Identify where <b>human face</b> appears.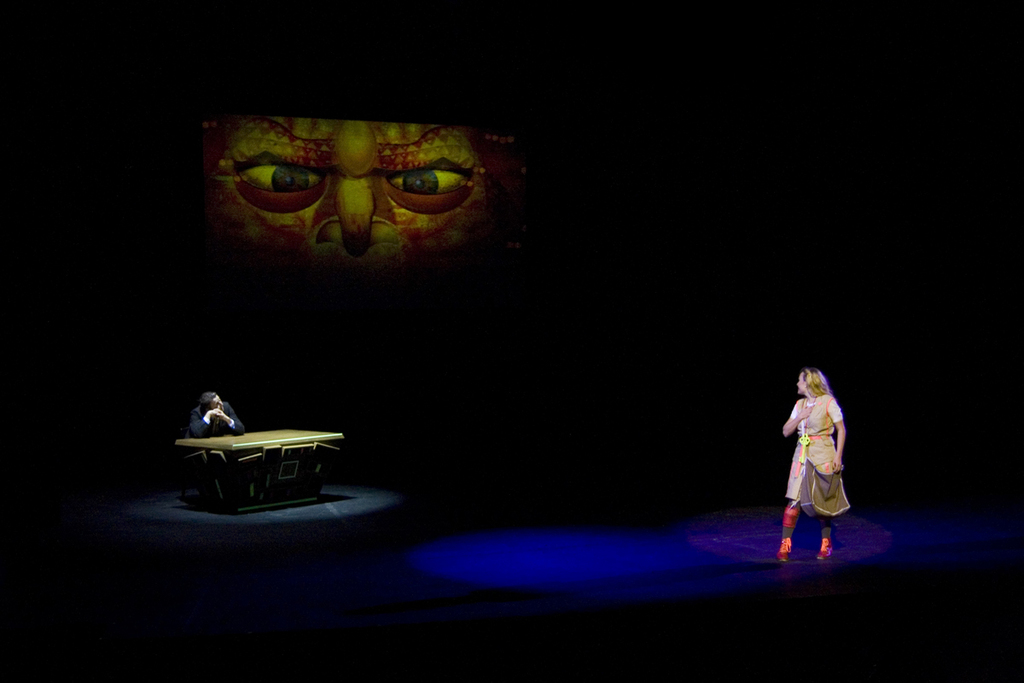
Appears at bbox(794, 371, 806, 395).
